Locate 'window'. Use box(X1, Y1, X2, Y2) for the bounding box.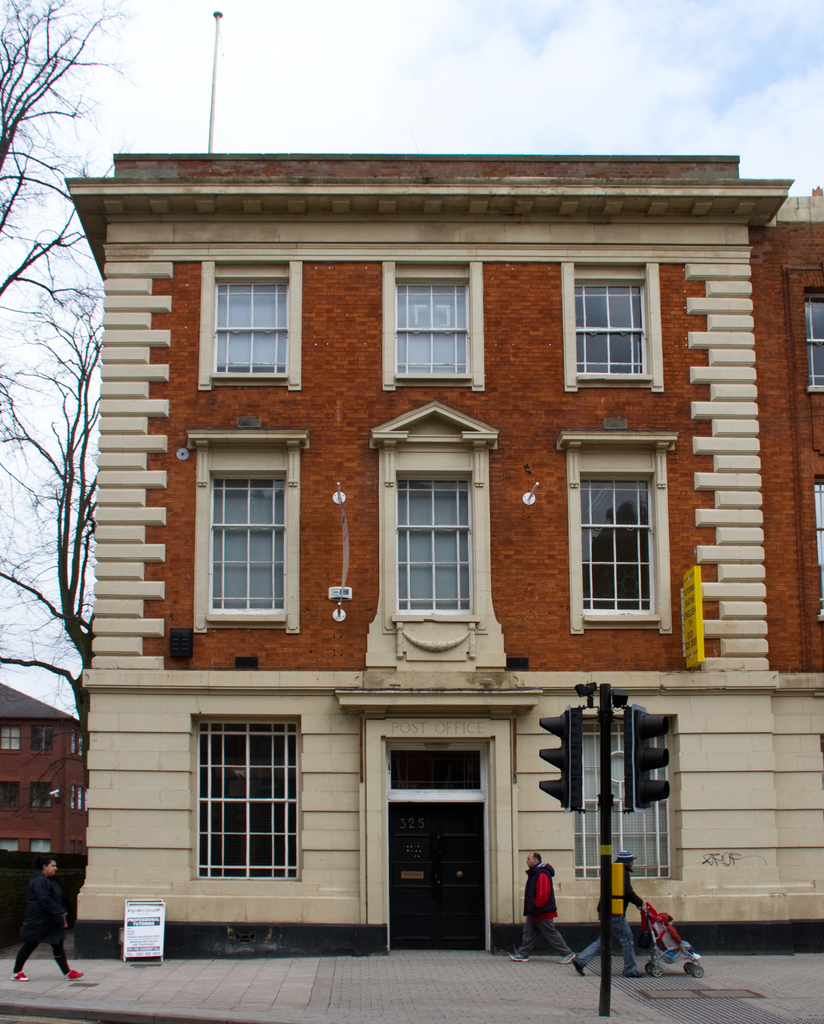
box(69, 788, 89, 810).
